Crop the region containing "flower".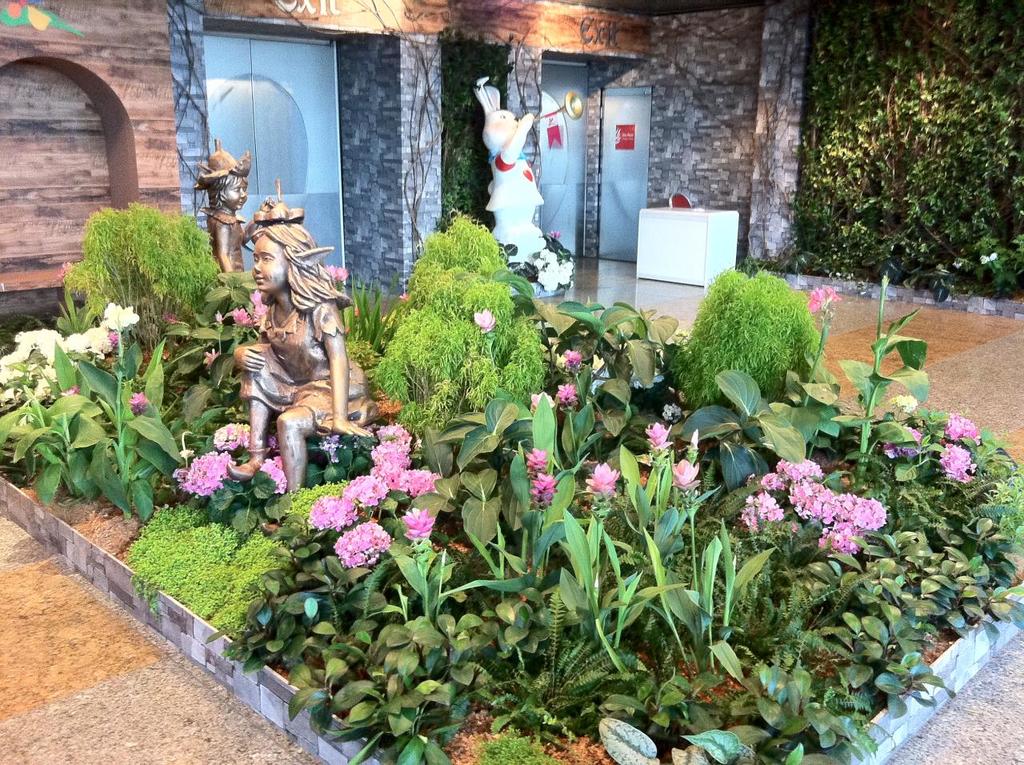
Crop region: (324,262,350,281).
